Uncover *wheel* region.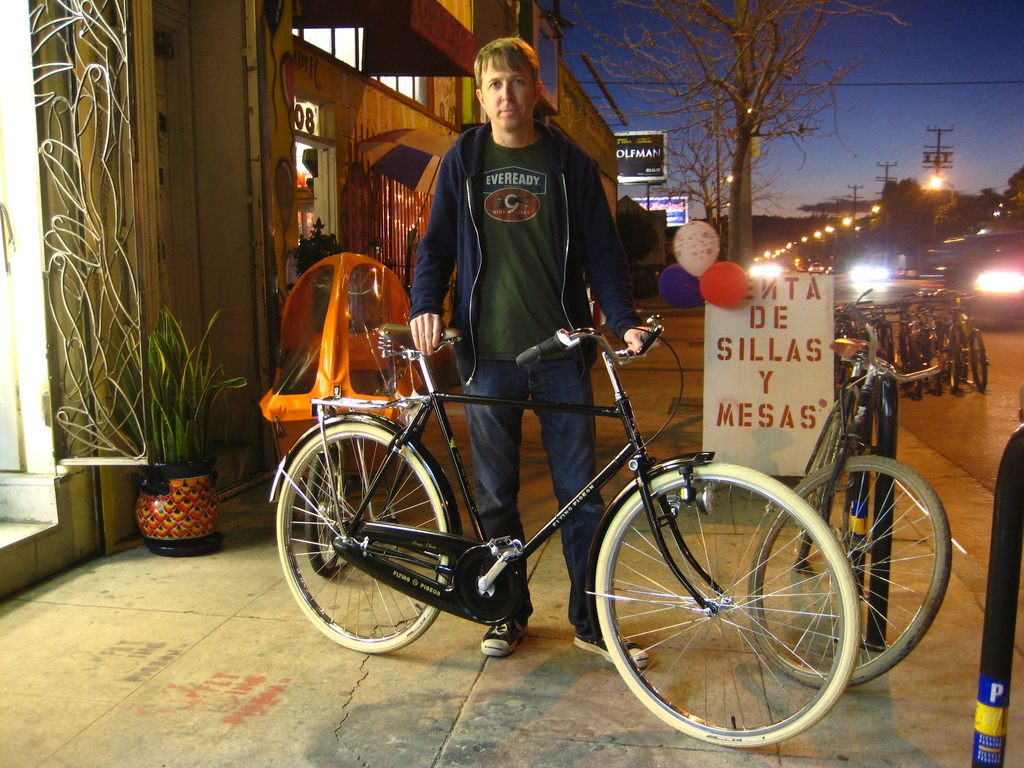
Uncovered: <bbox>595, 463, 860, 749</bbox>.
